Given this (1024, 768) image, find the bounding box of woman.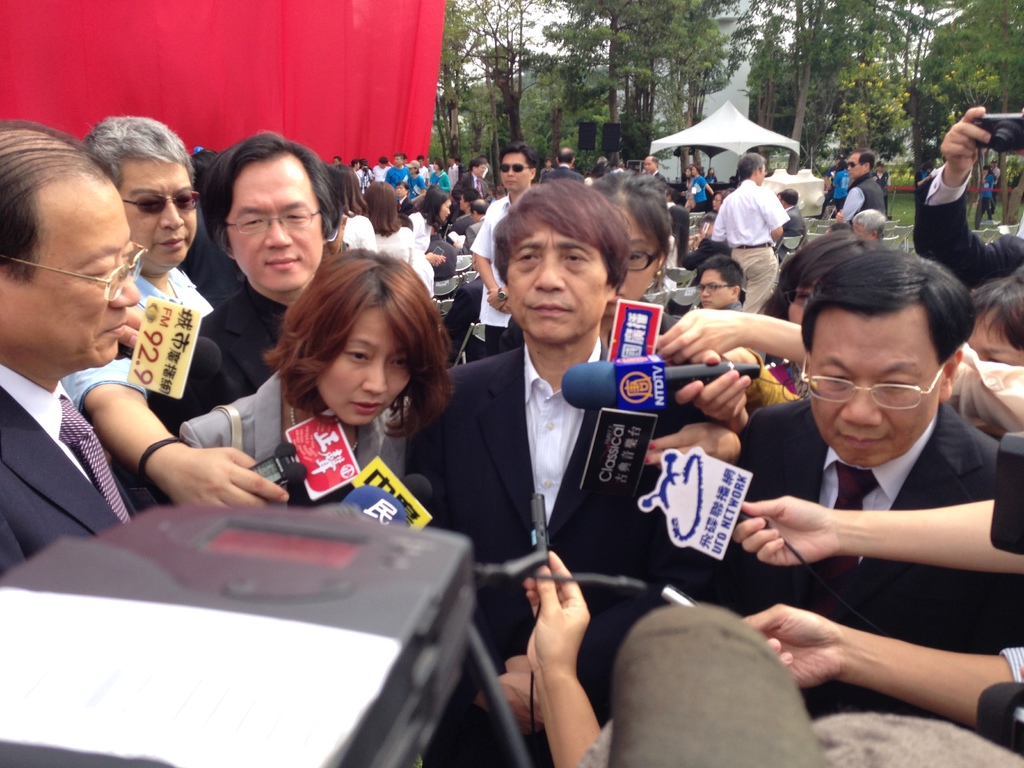
x1=586, y1=162, x2=607, y2=187.
